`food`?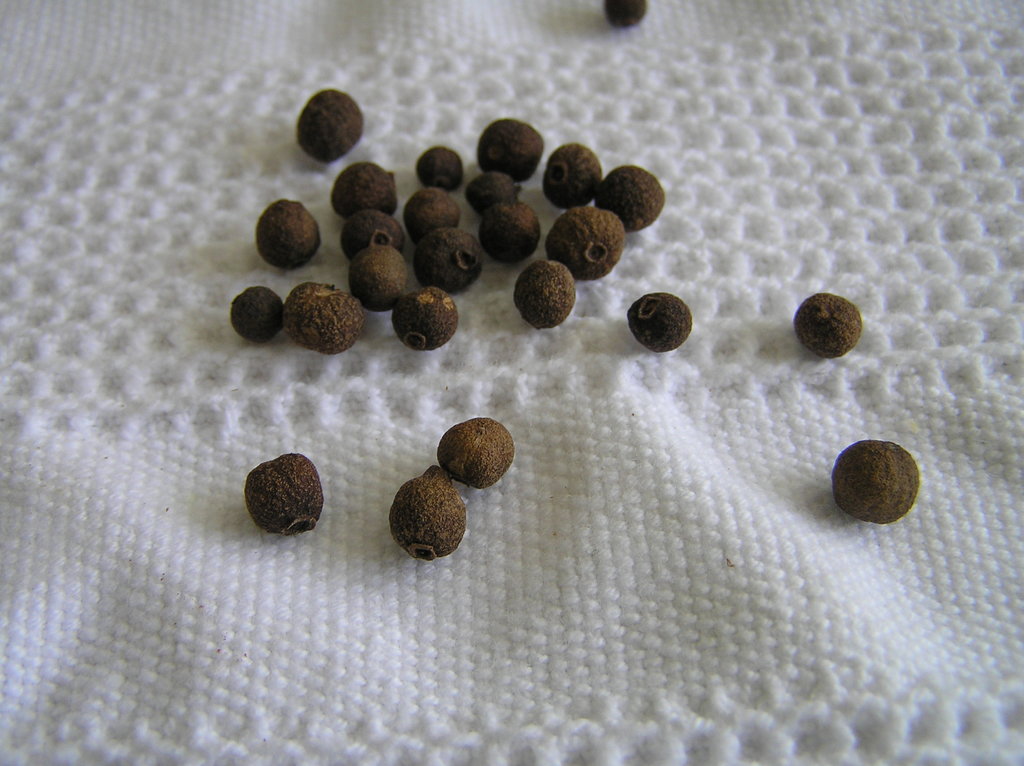
{"x1": 388, "y1": 463, "x2": 470, "y2": 560}
